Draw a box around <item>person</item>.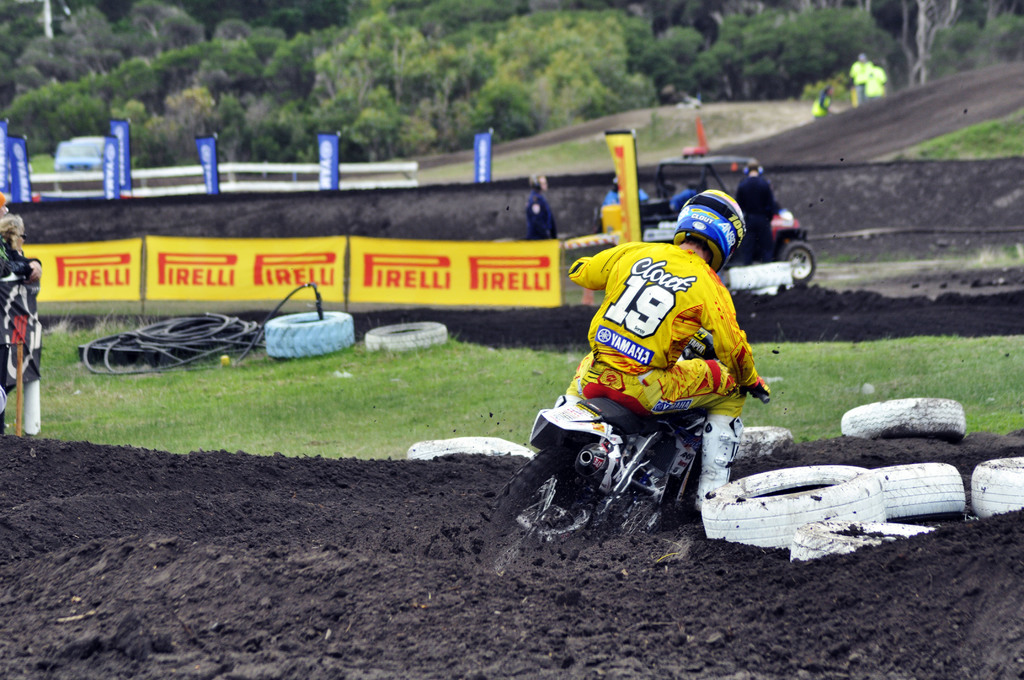
region(851, 54, 872, 109).
